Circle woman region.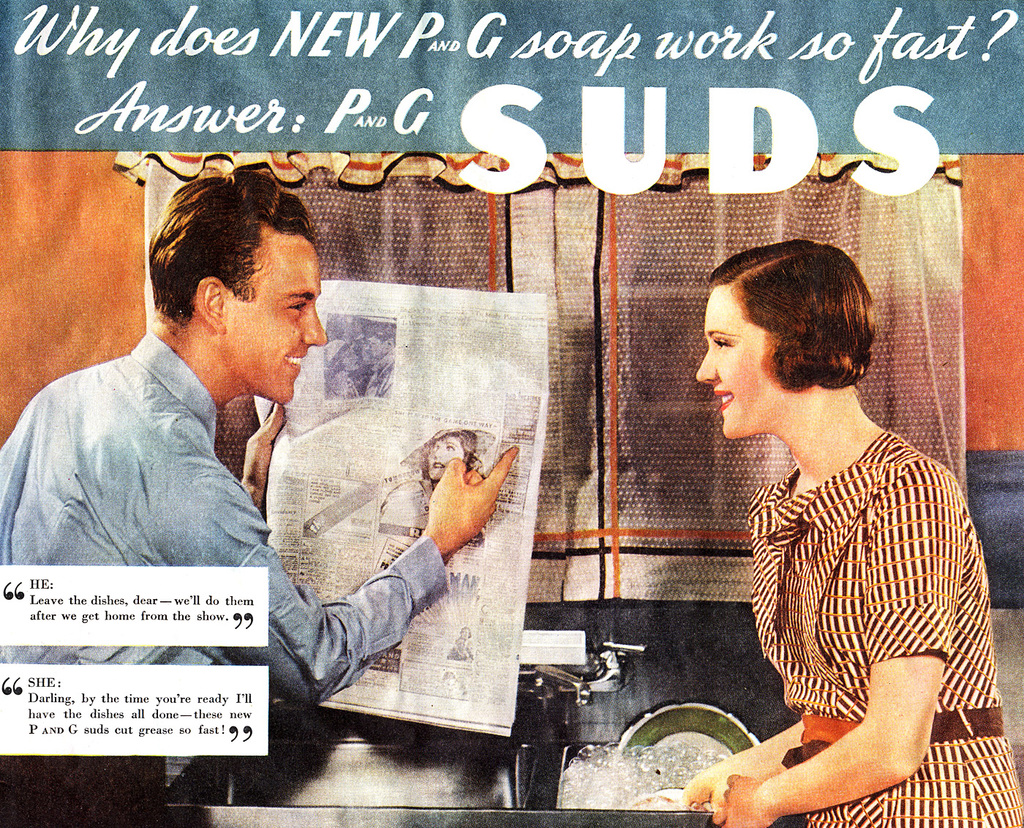
Region: <box>663,230,987,794</box>.
